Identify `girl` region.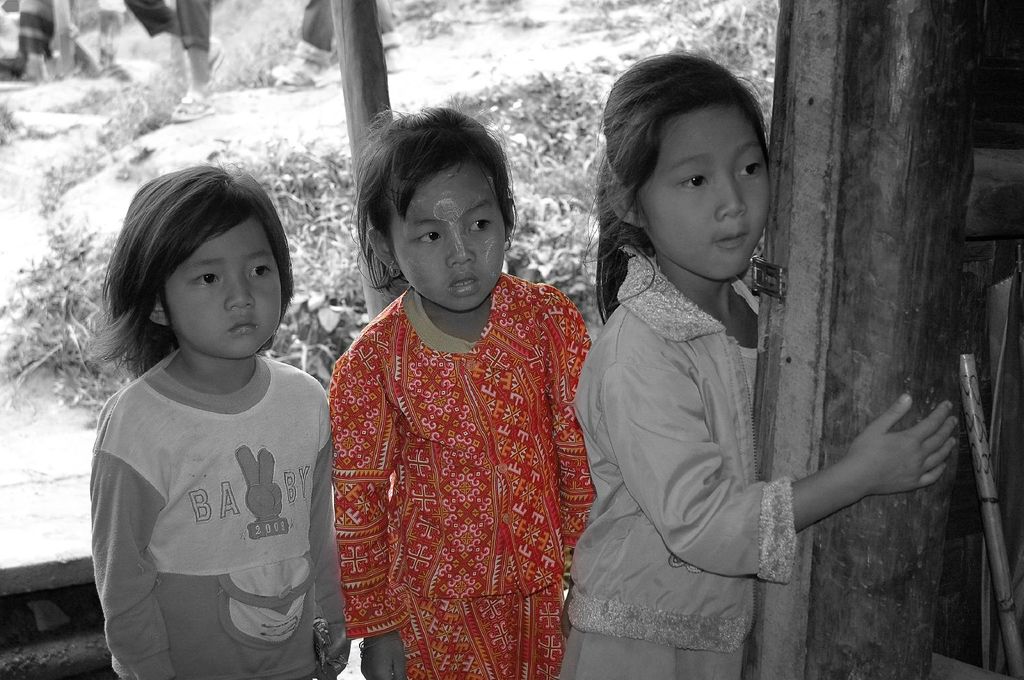
Region: (x1=88, y1=168, x2=351, y2=677).
